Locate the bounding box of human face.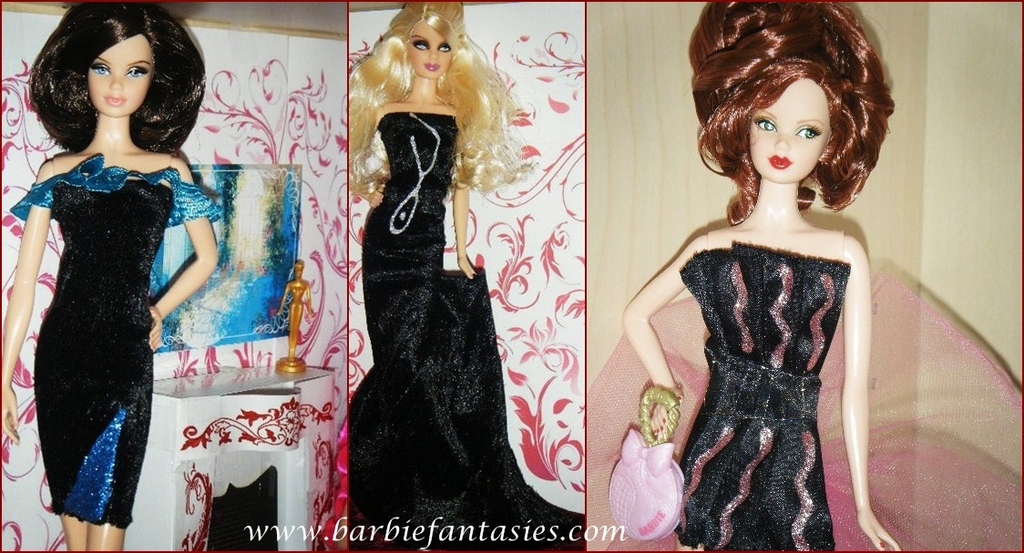
Bounding box: <region>753, 82, 824, 174</region>.
